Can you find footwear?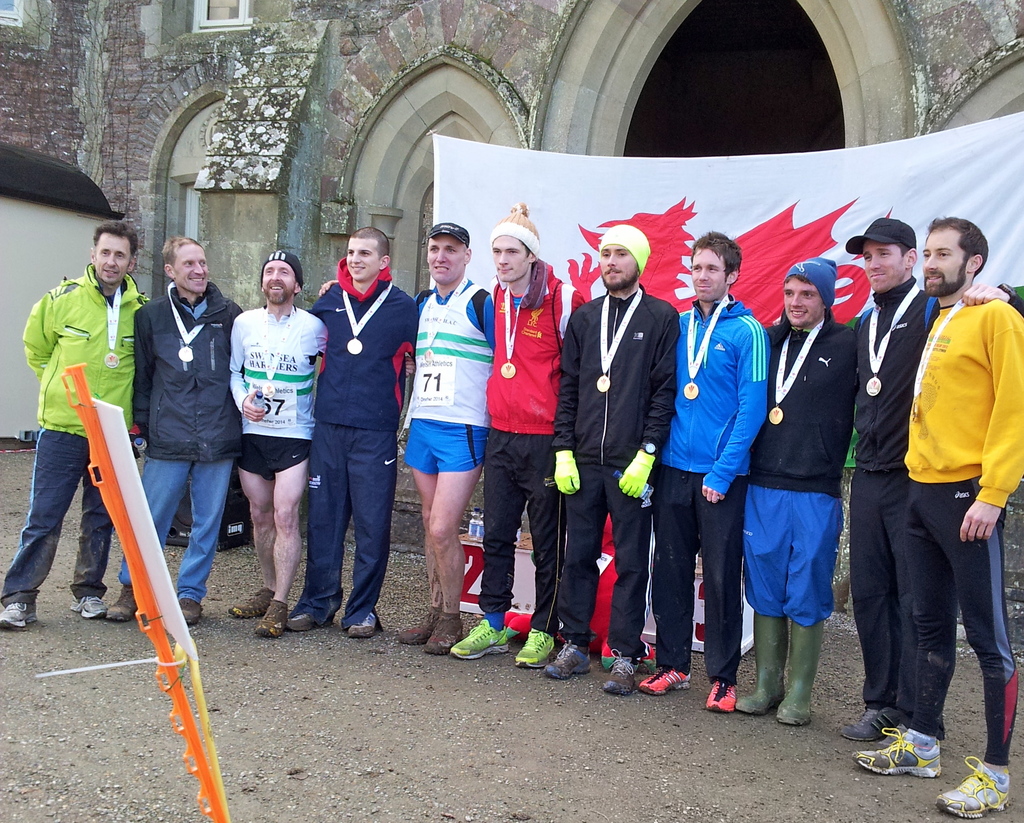
Yes, bounding box: <region>422, 614, 467, 653</region>.
